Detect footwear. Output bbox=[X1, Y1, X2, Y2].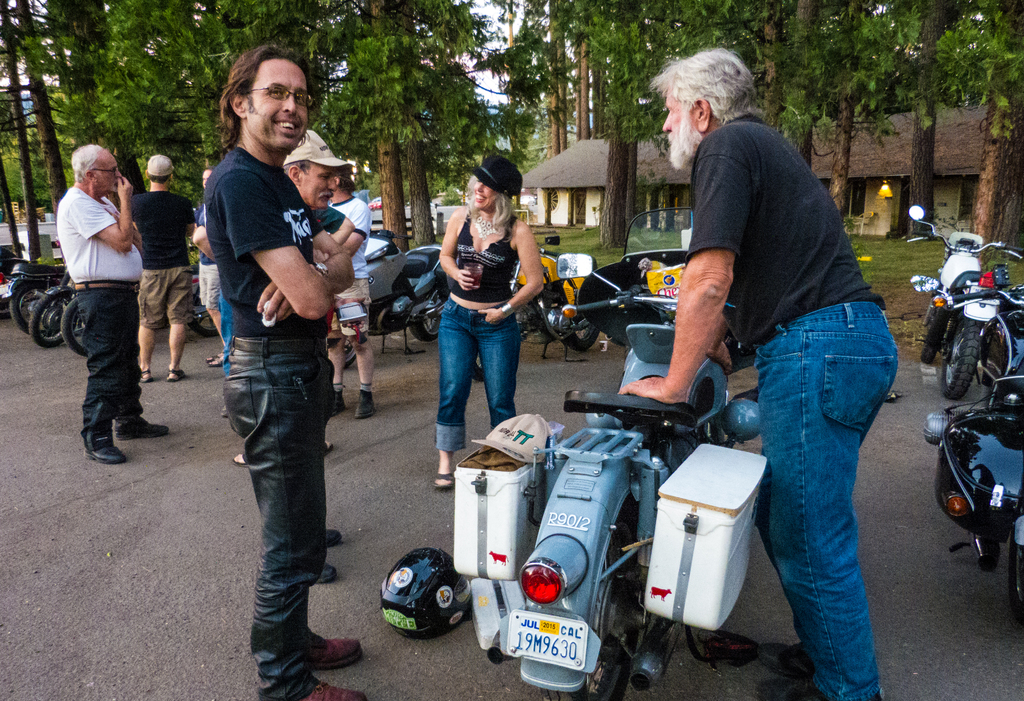
bbox=[761, 643, 808, 677].
